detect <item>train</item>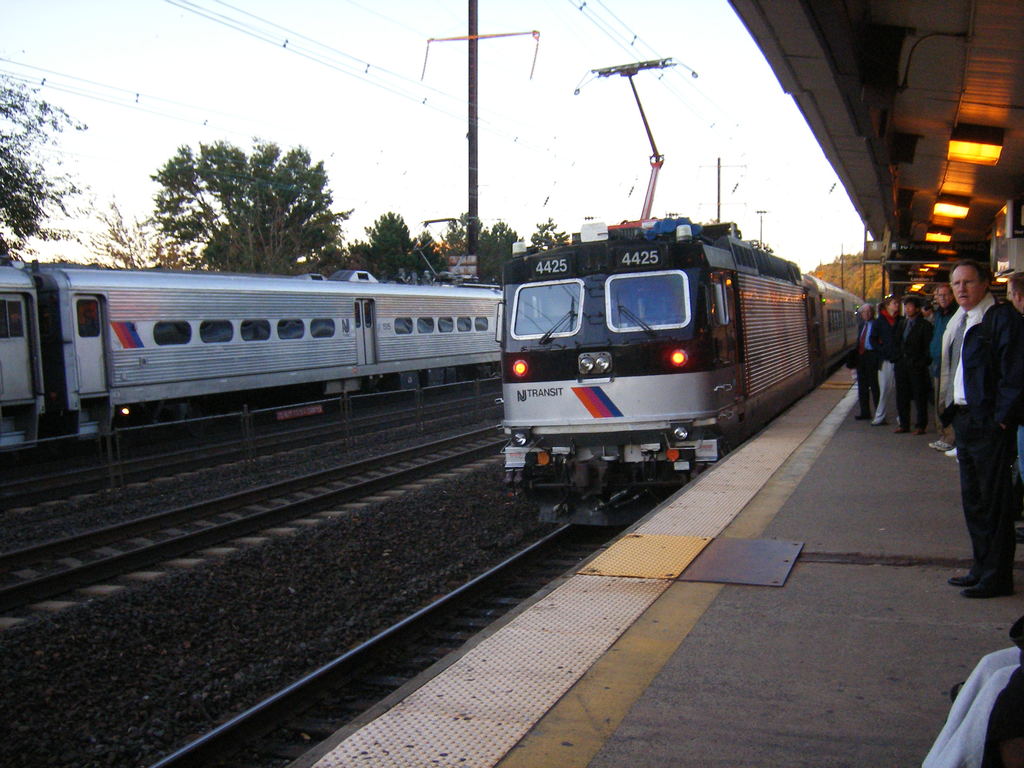
{"x1": 499, "y1": 60, "x2": 867, "y2": 533}
